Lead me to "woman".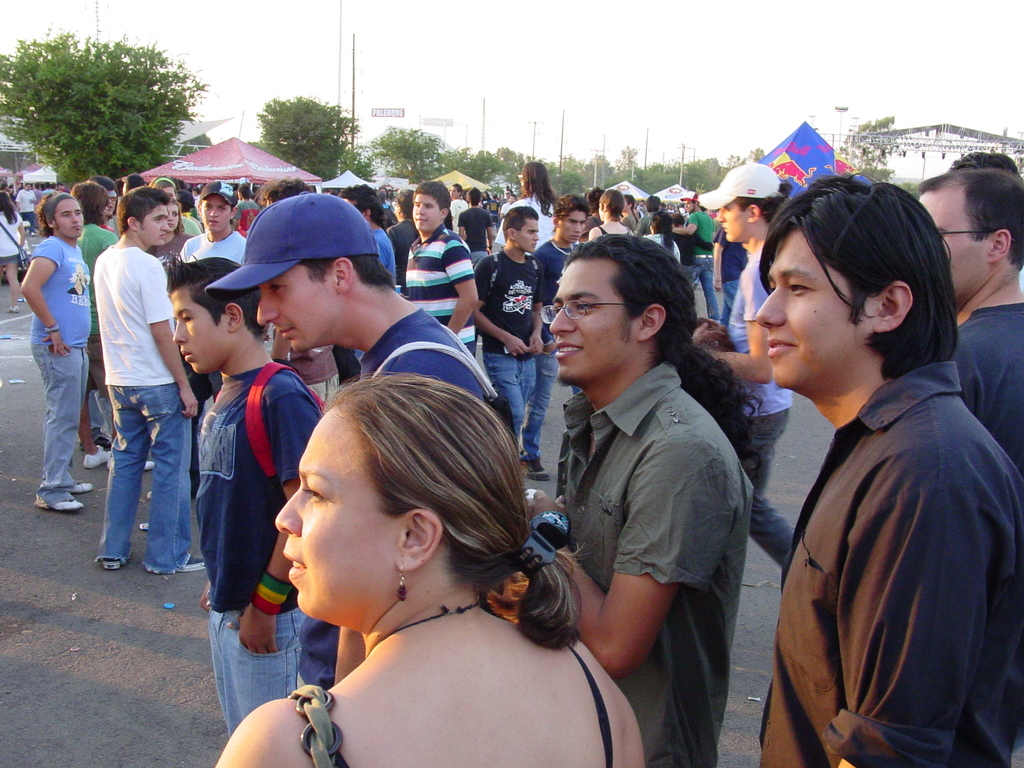
Lead to box=[0, 190, 26, 313].
